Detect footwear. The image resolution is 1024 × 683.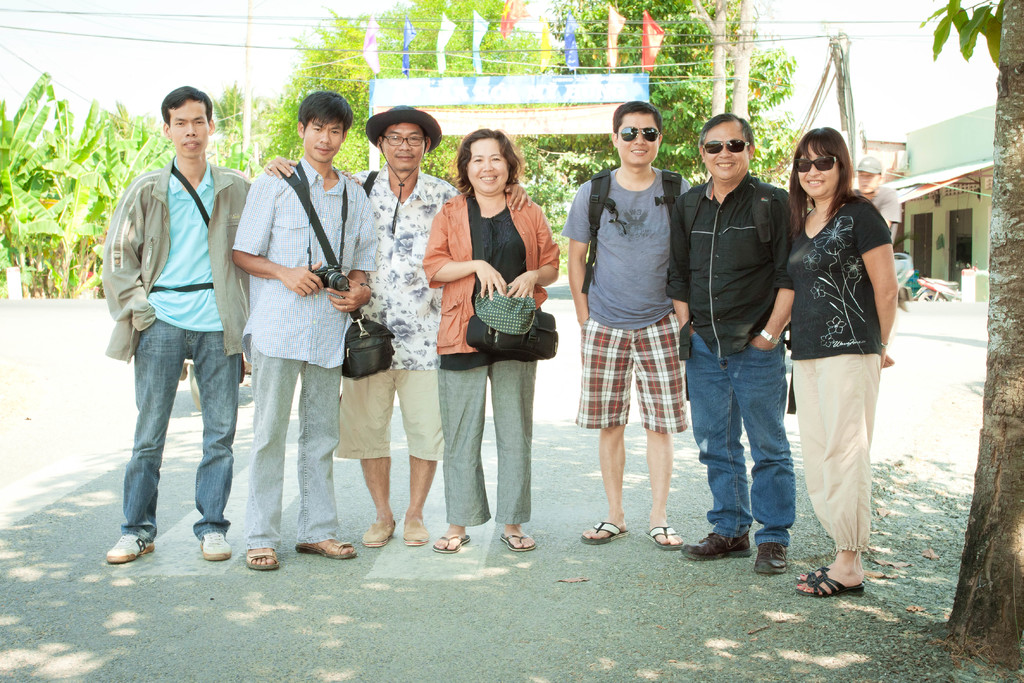
bbox(402, 518, 429, 547).
